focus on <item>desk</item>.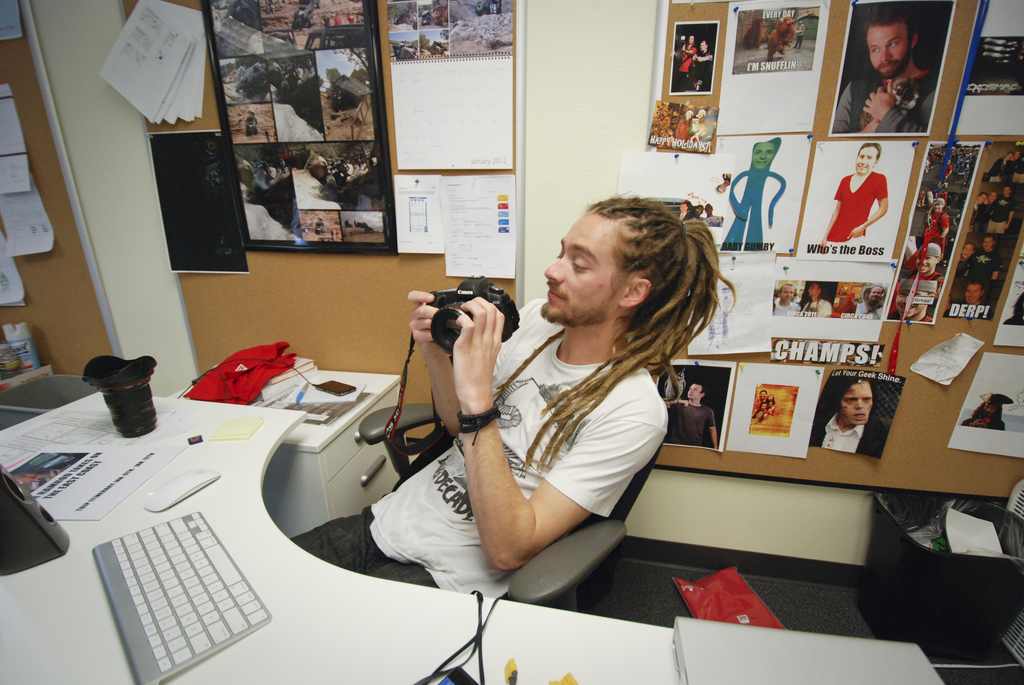
Focused at bbox=(0, 341, 452, 684).
